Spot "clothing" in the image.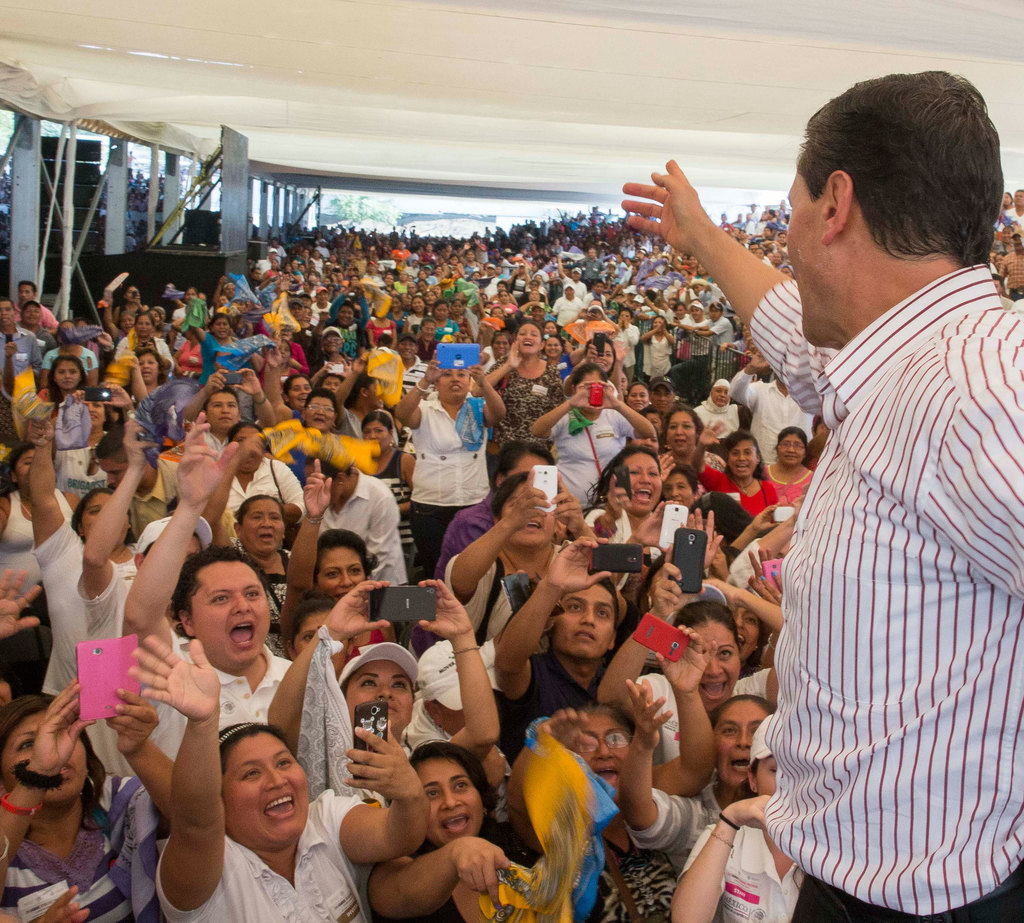
"clothing" found at {"x1": 485, "y1": 303, "x2": 523, "y2": 316}.
